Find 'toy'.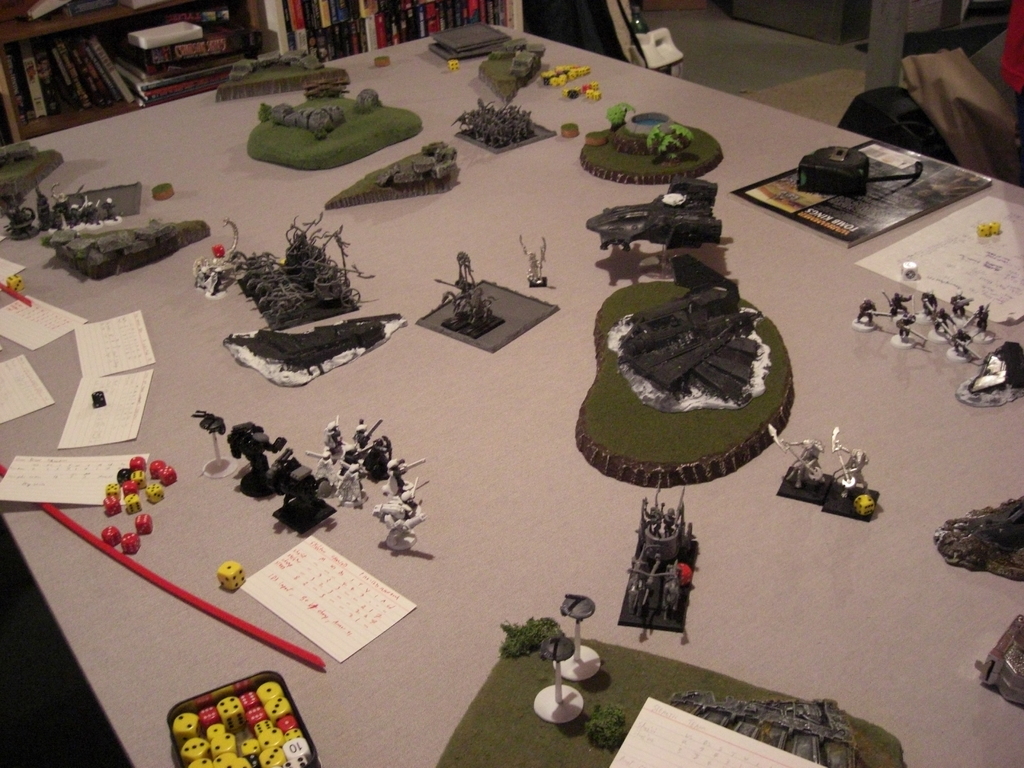
pyautogui.locateOnScreen(433, 30, 502, 66).
